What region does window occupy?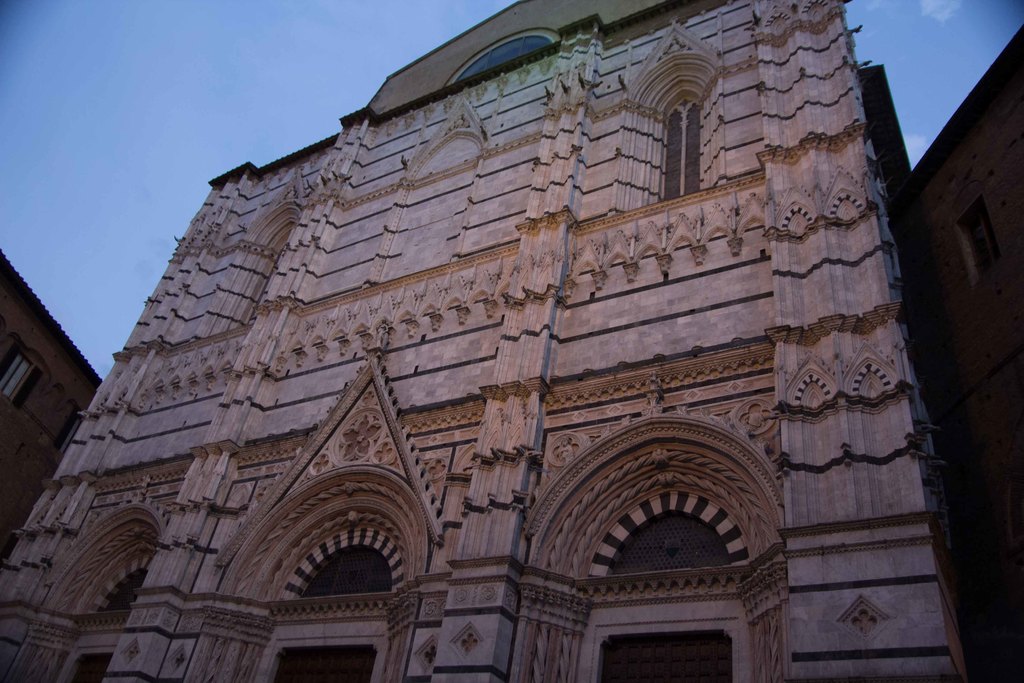
detection(47, 397, 86, 457).
